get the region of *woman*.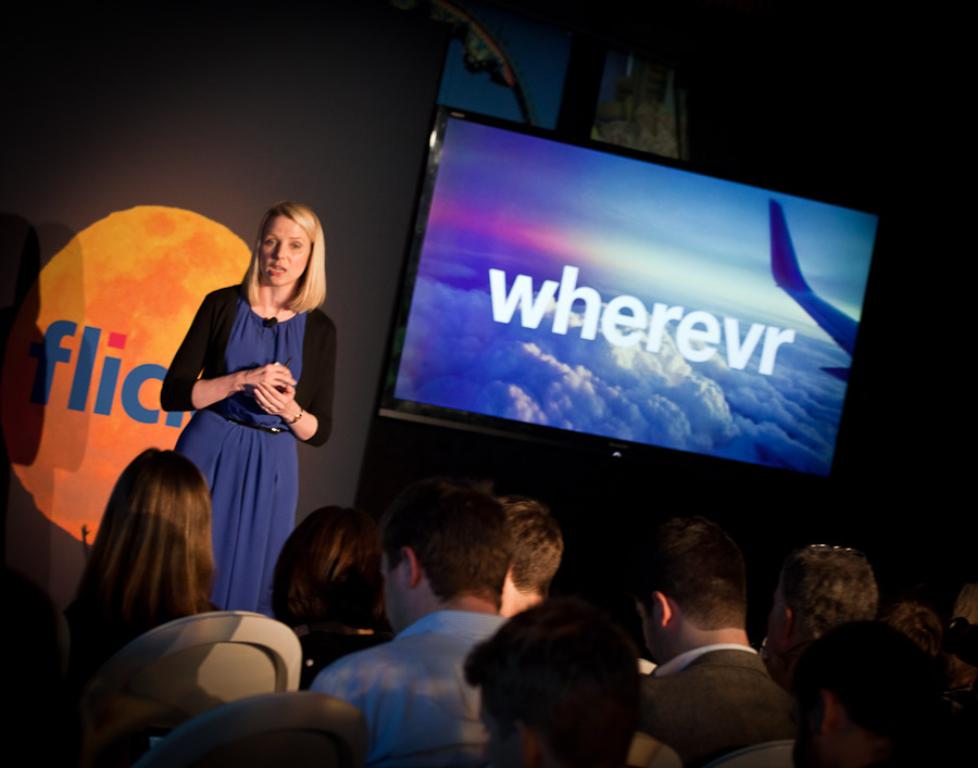
[left=152, top=196, right=323, bottom=675].
